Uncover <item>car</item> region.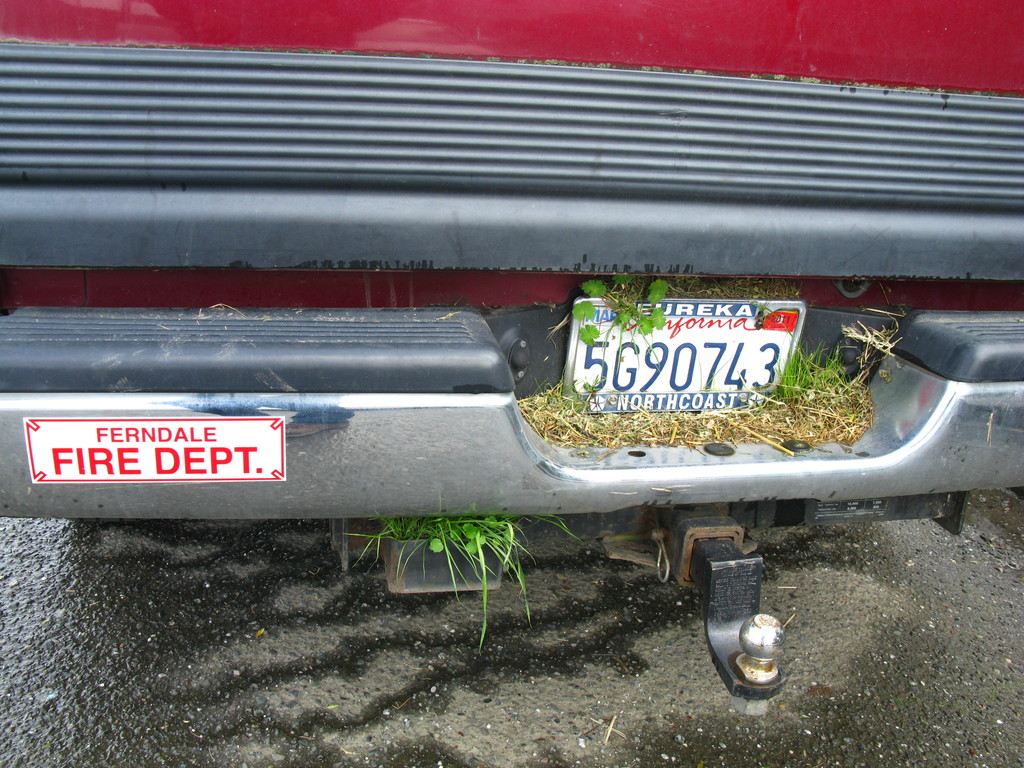
Uncovered: {"left": 0, "top": 0, "right": 1023, "bottom": 712}.
